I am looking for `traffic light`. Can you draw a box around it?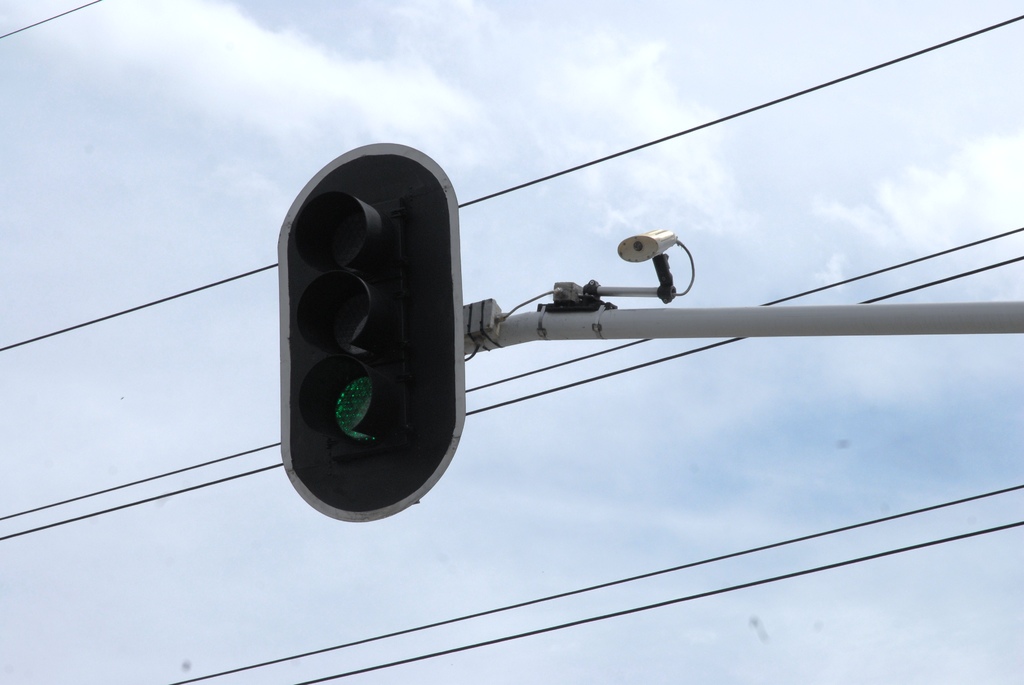
Sure, the bounding box is left=279, top=142, right=464, bottom=523.
